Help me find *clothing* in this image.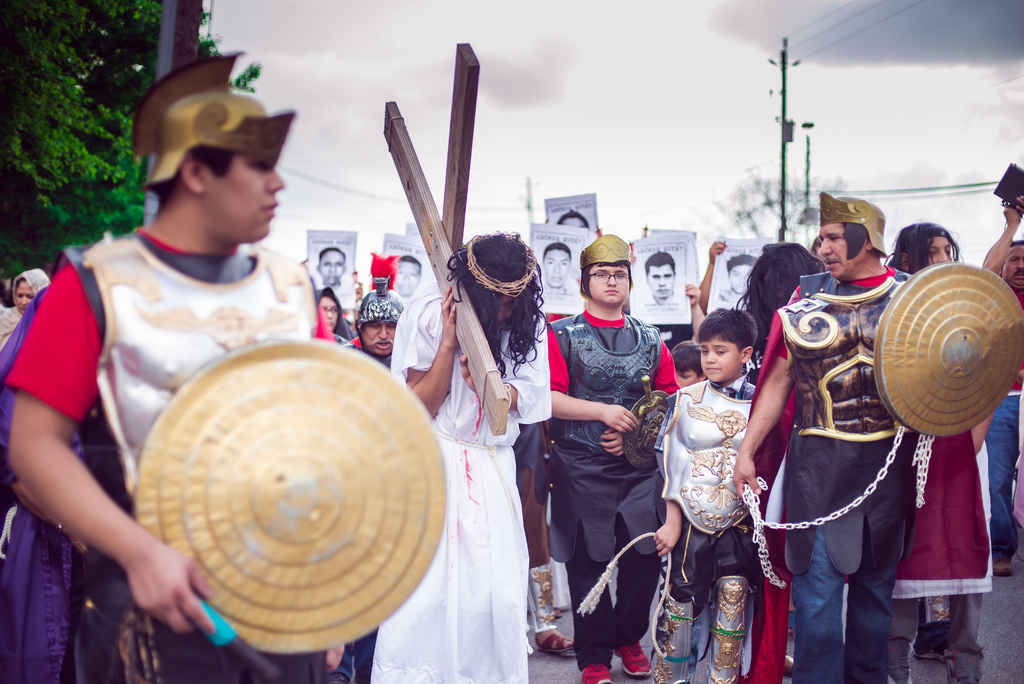
Found it: BBox(0, 301, 37, 351).
